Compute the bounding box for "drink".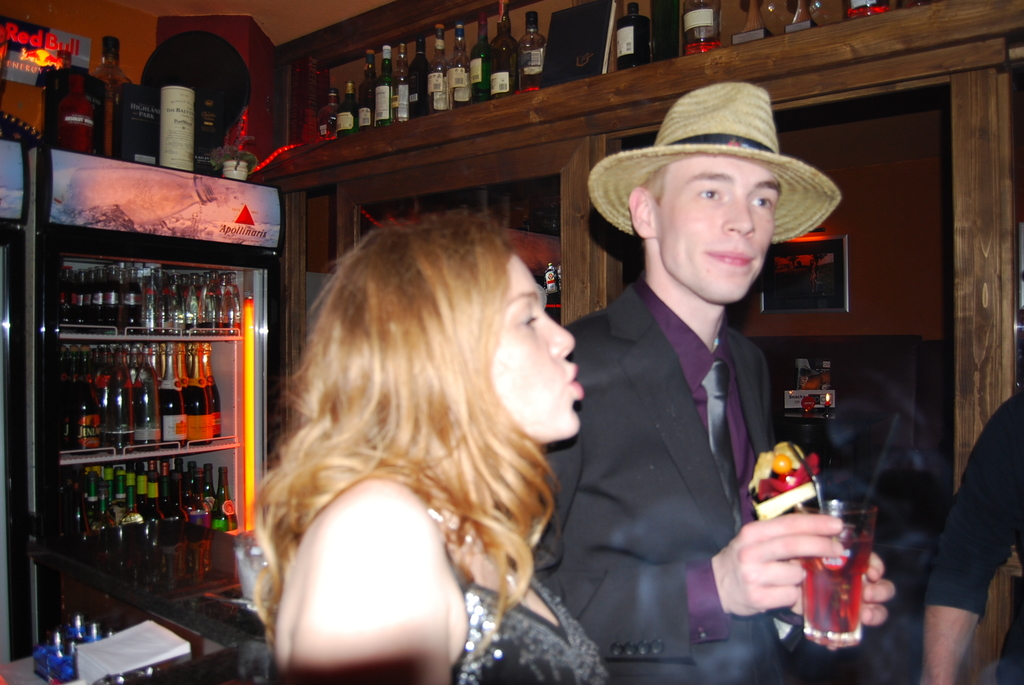
Rect(803, 526, 874, 645).
